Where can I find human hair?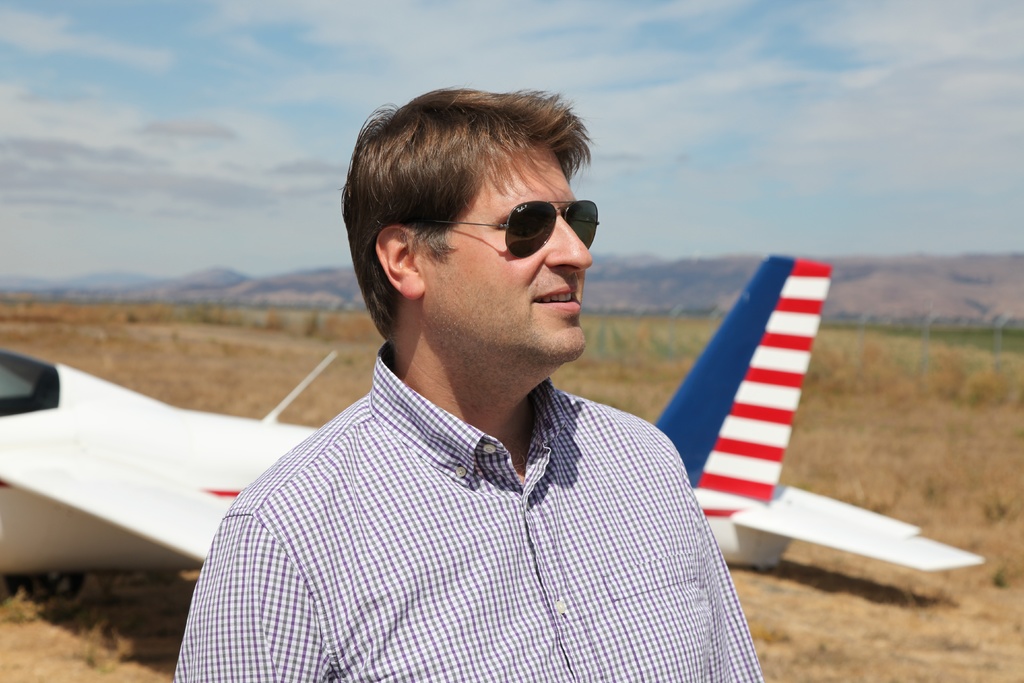
You can find it at l=330, t=76, r=607, b=344.
